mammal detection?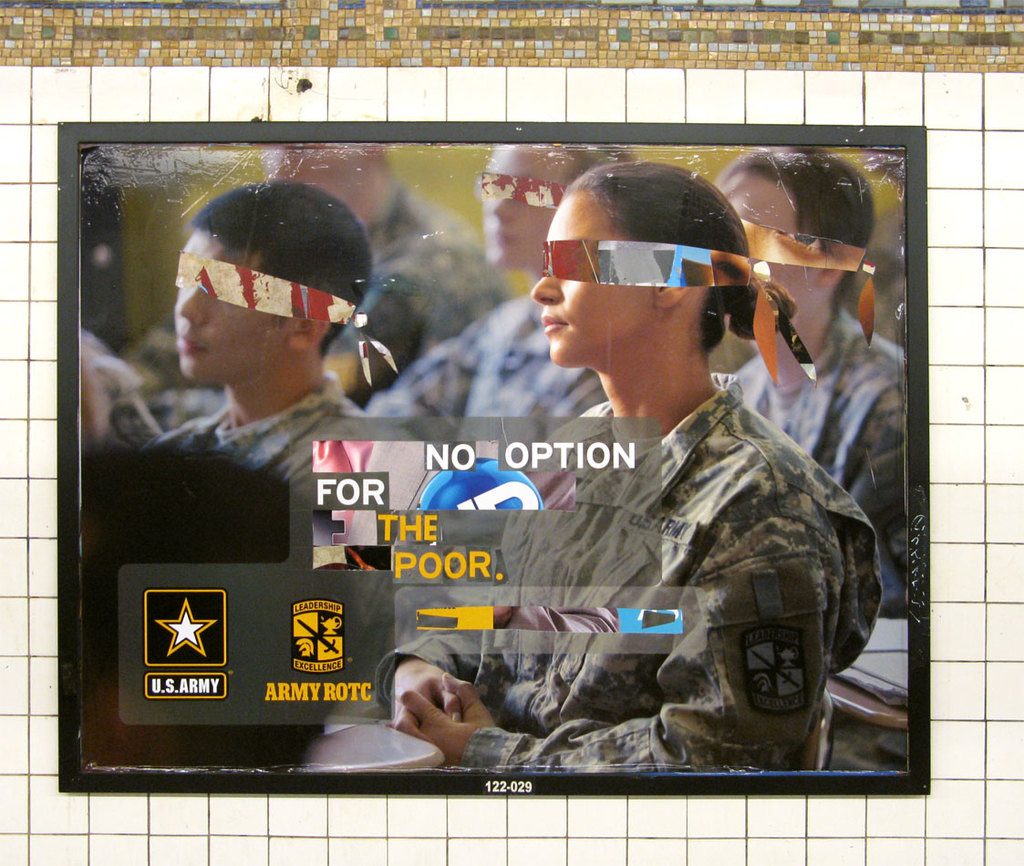
bbox=[715, 147, 909, 616]
